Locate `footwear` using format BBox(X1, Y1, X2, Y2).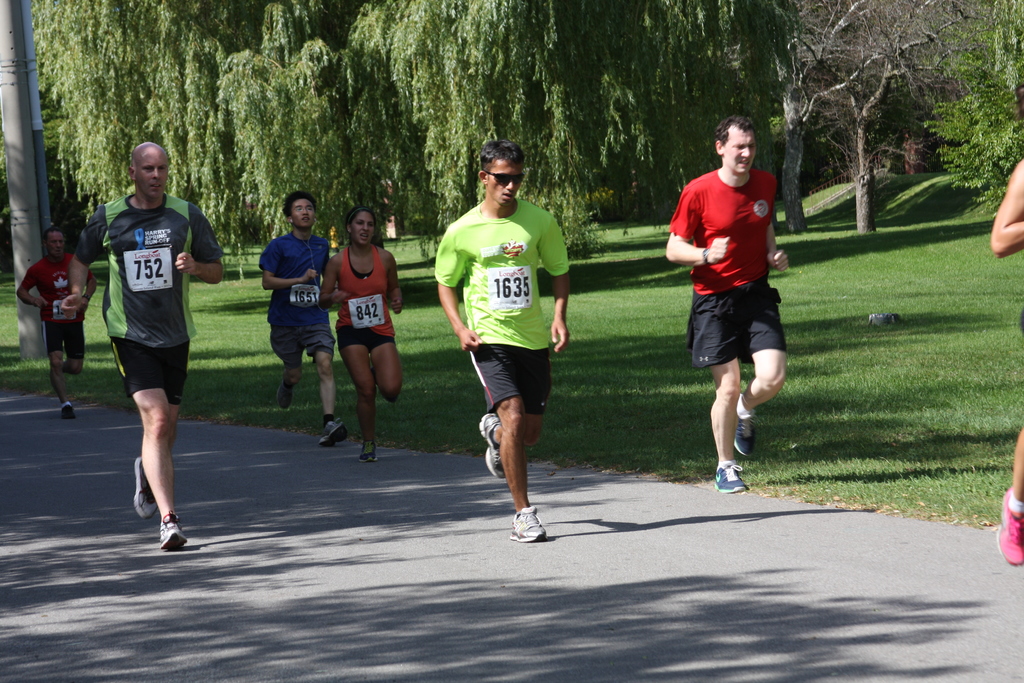
BBox(320, 420, 340, 445).
